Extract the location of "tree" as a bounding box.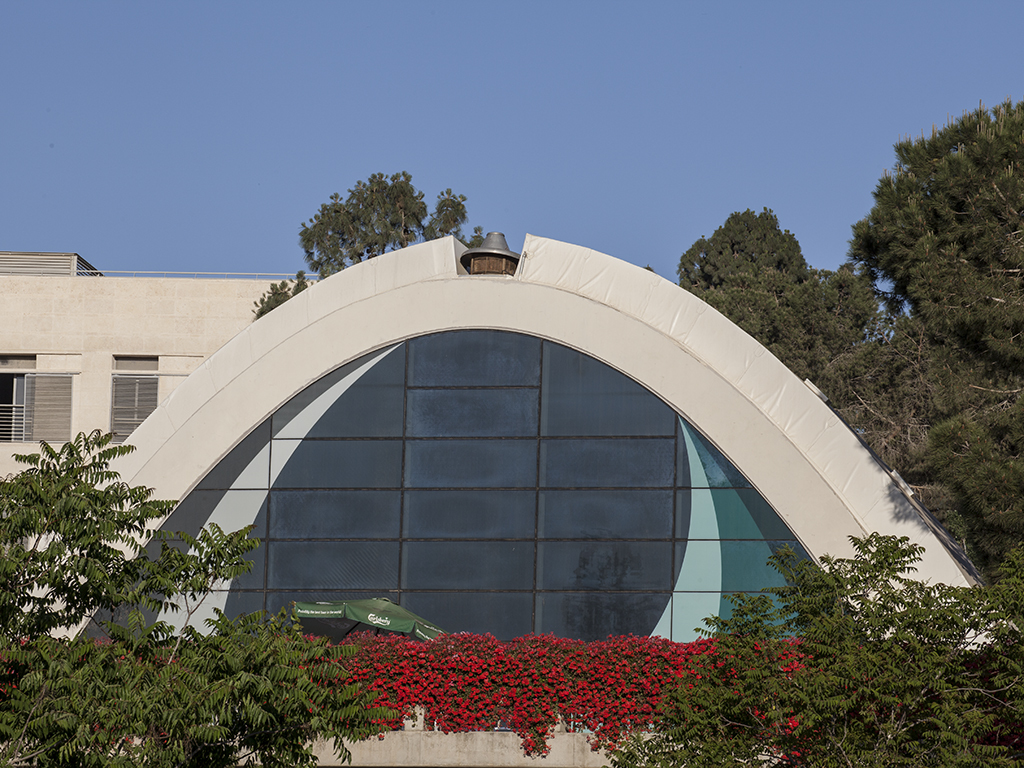
[x1=606, y1=514, x2=1023, y2=767].
